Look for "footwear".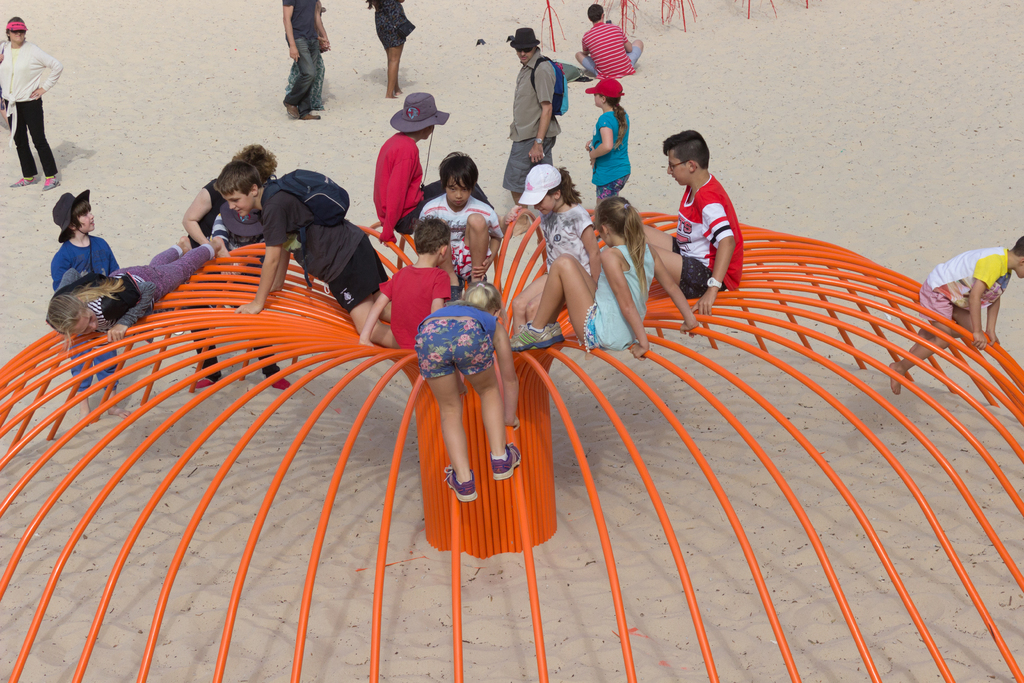
Found: [191, 372, 221, 391].
